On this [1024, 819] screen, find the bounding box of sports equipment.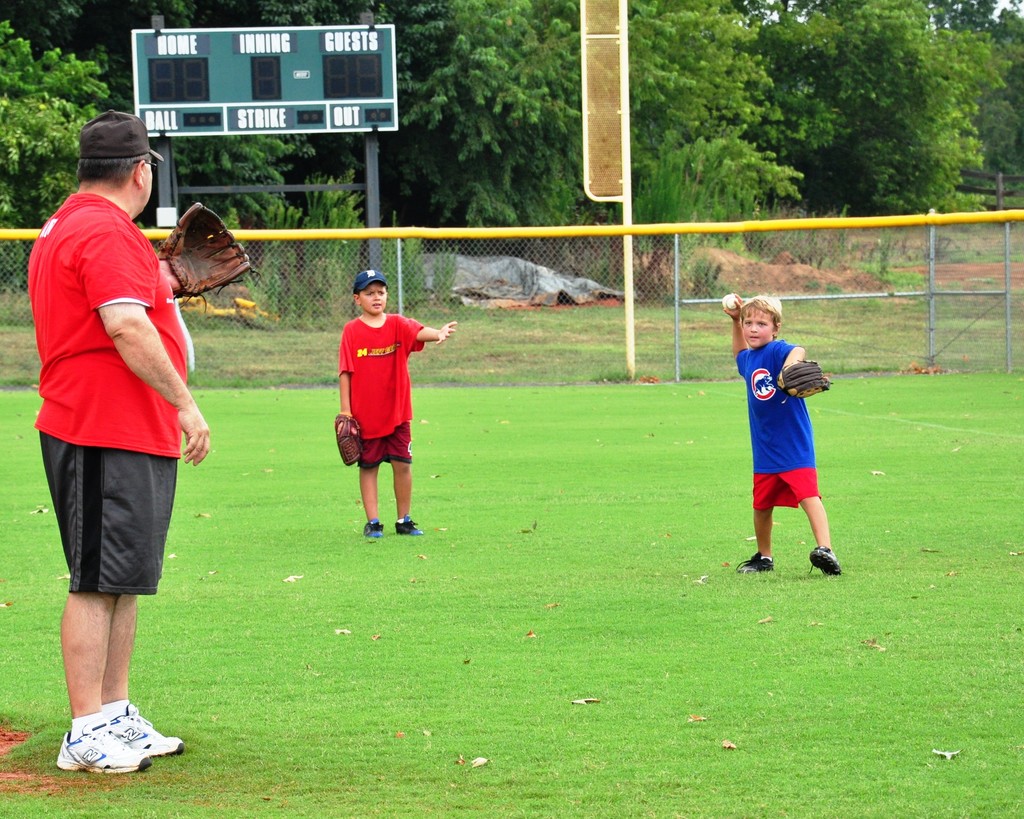
Bounding box: [left=54, top=725, right=153, bottom=772].
